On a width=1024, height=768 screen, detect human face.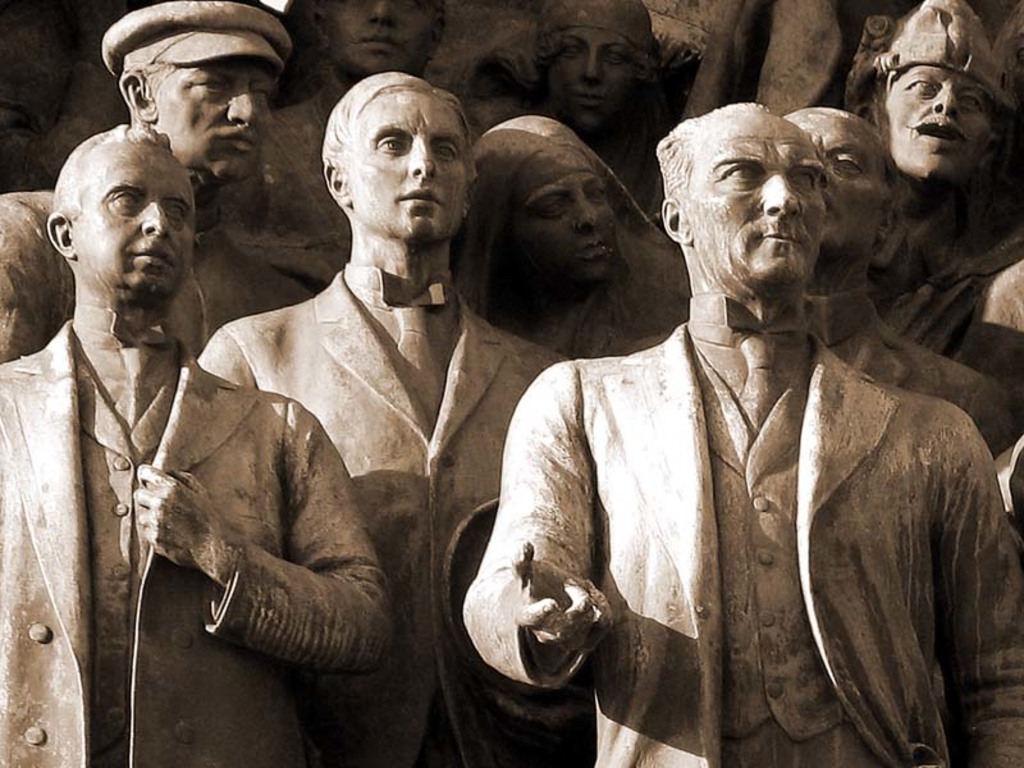
crop(150, 54, 275, 182).
